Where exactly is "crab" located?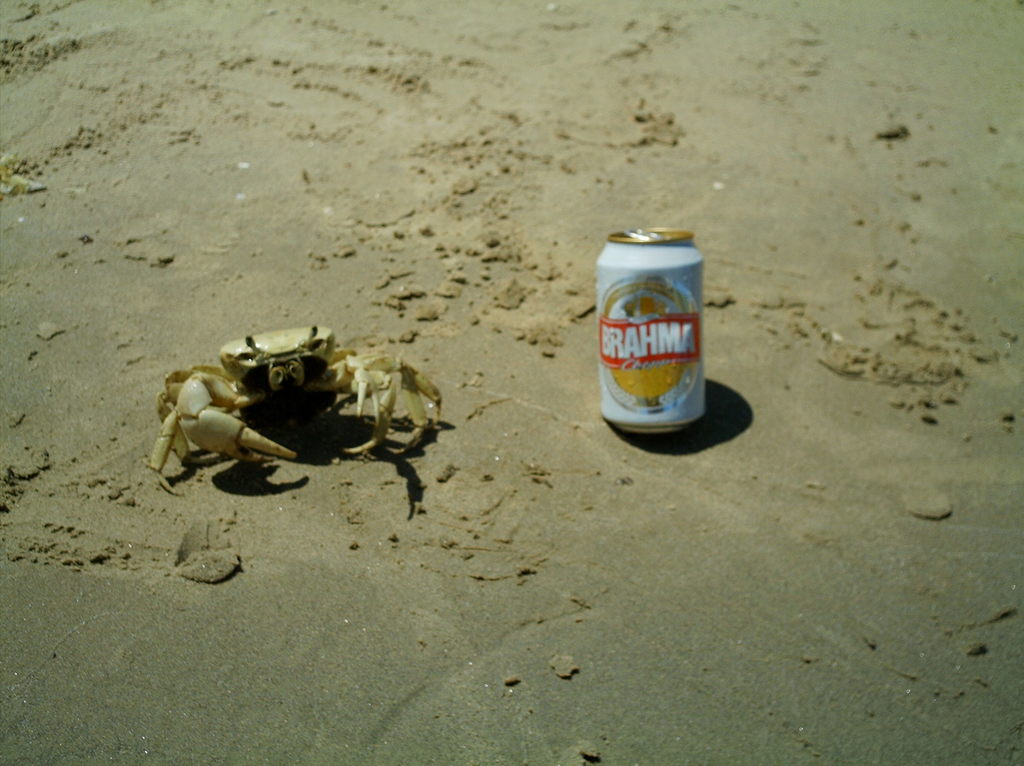
Its bounding box is crop(143, 320, 442, 498).
